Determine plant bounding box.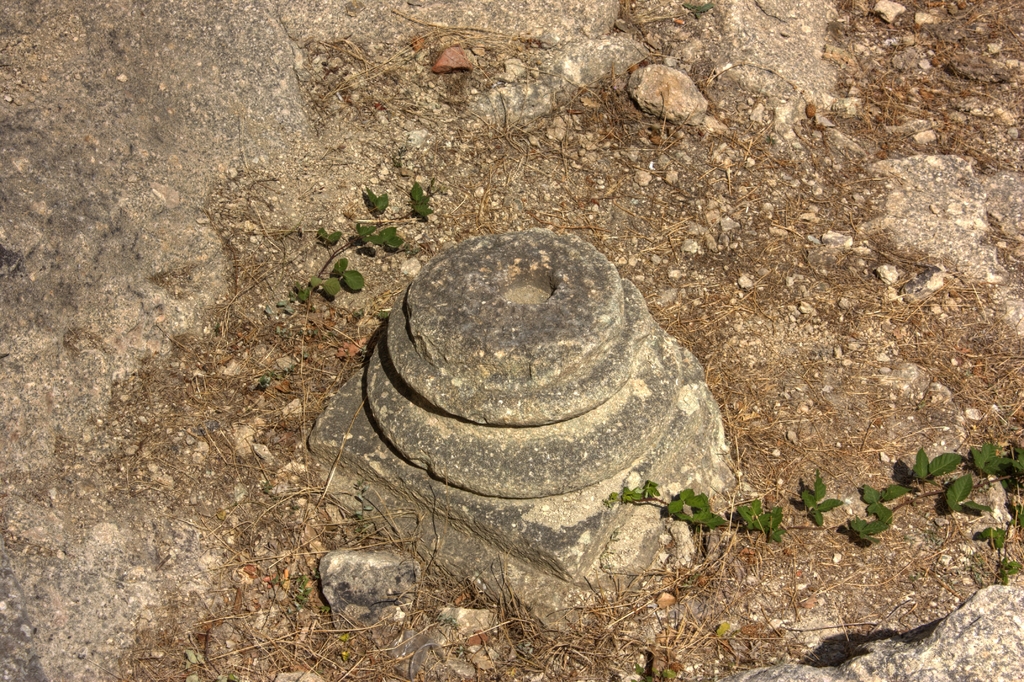
Determined: crop(760, 131, 778, 148).
